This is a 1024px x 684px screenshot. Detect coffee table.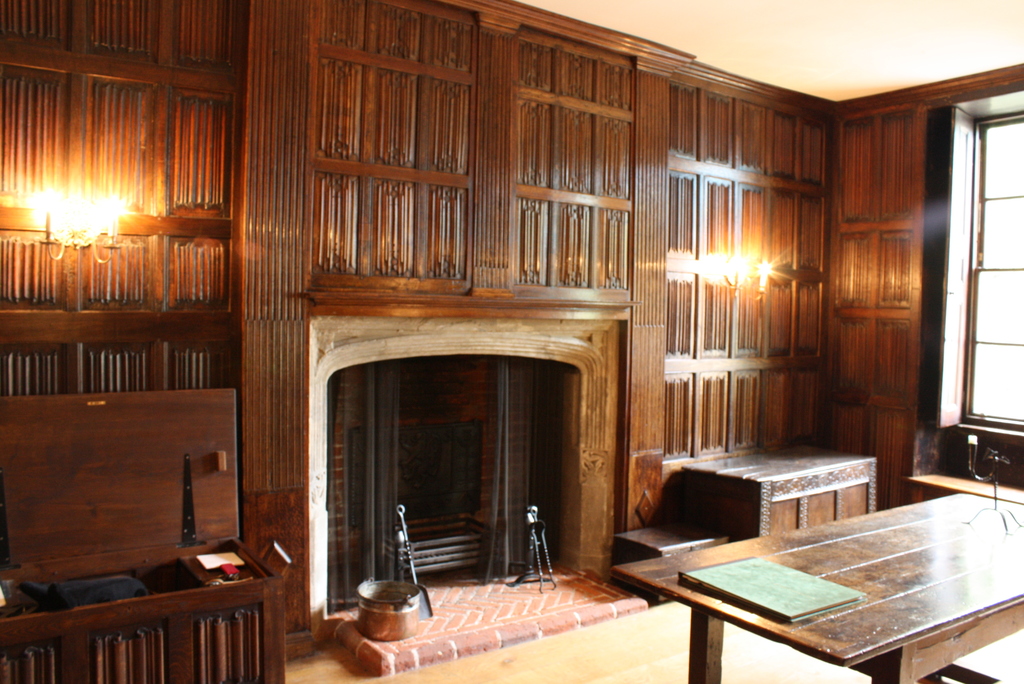
{"x1": 659, "y1": 504, "x2": 1004, "y2": 678}.
